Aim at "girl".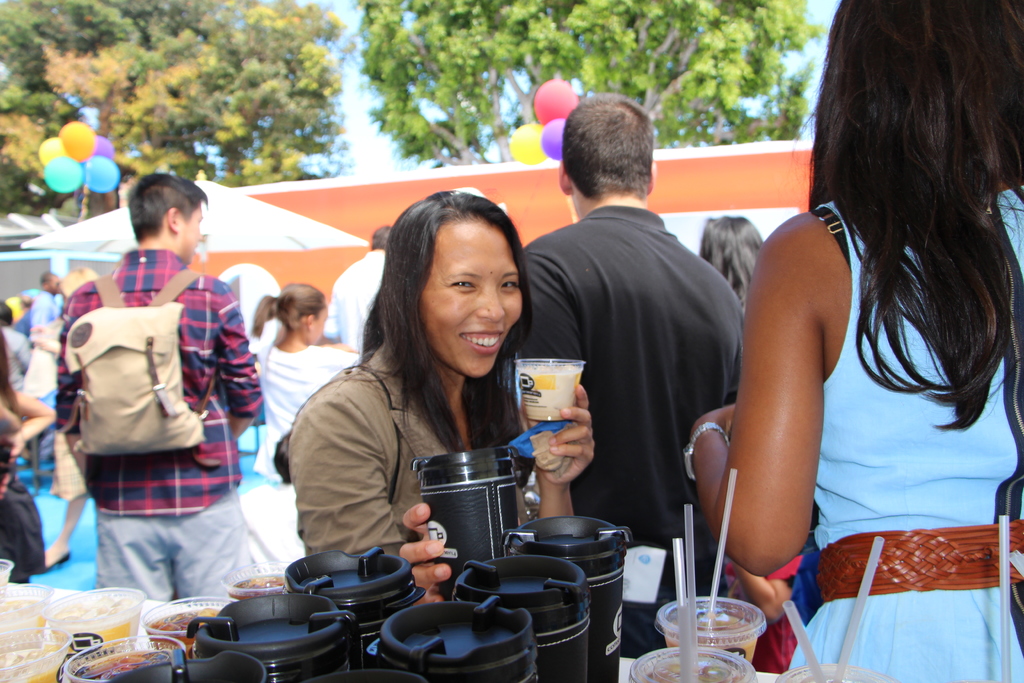
Aimed at {"left": 684, "top": 0, "right": 1023, "bottom": 682}.
